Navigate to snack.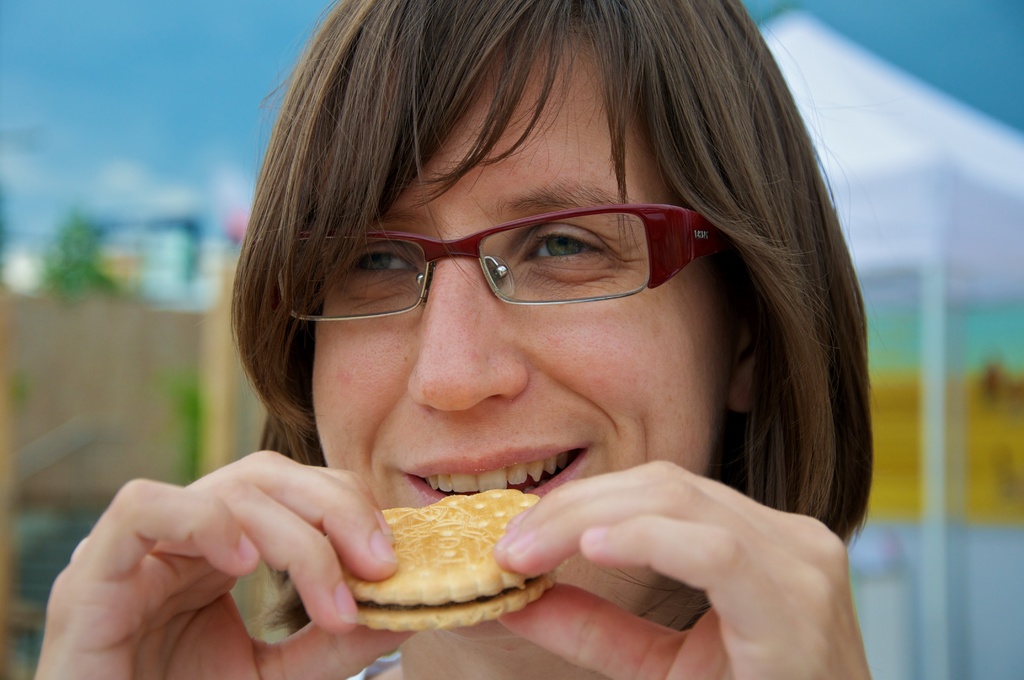
Navigation target: 327,471,564,623.
